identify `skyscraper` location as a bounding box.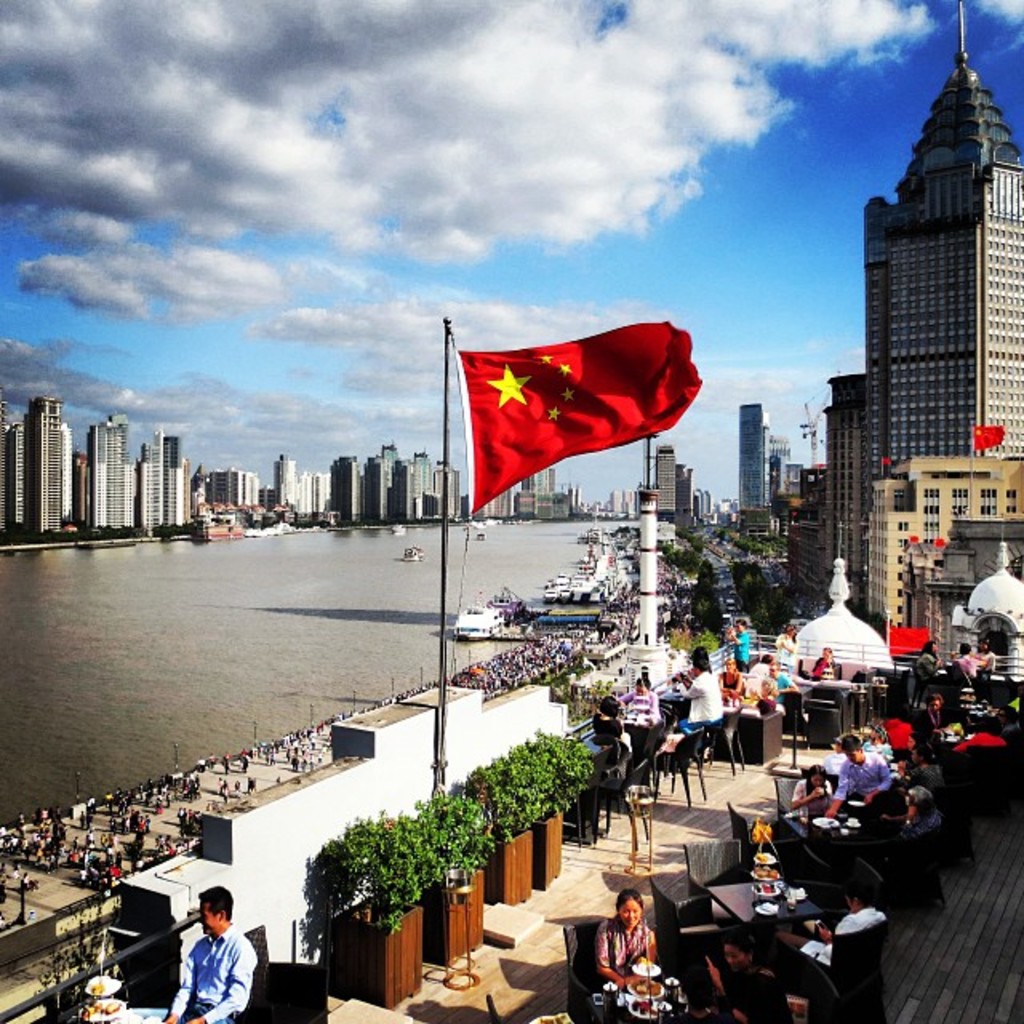
(left=736, top=402, right=770, bottom=509).
